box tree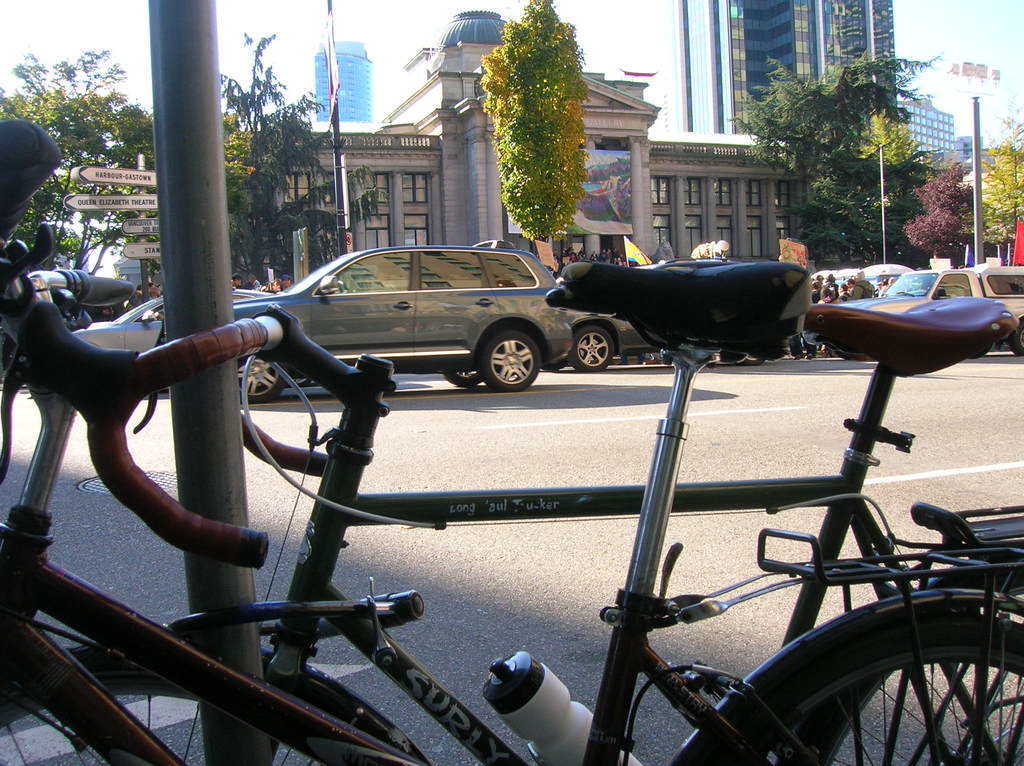
pyautogui.locateOnScreen(220, 111, 273, 230)
